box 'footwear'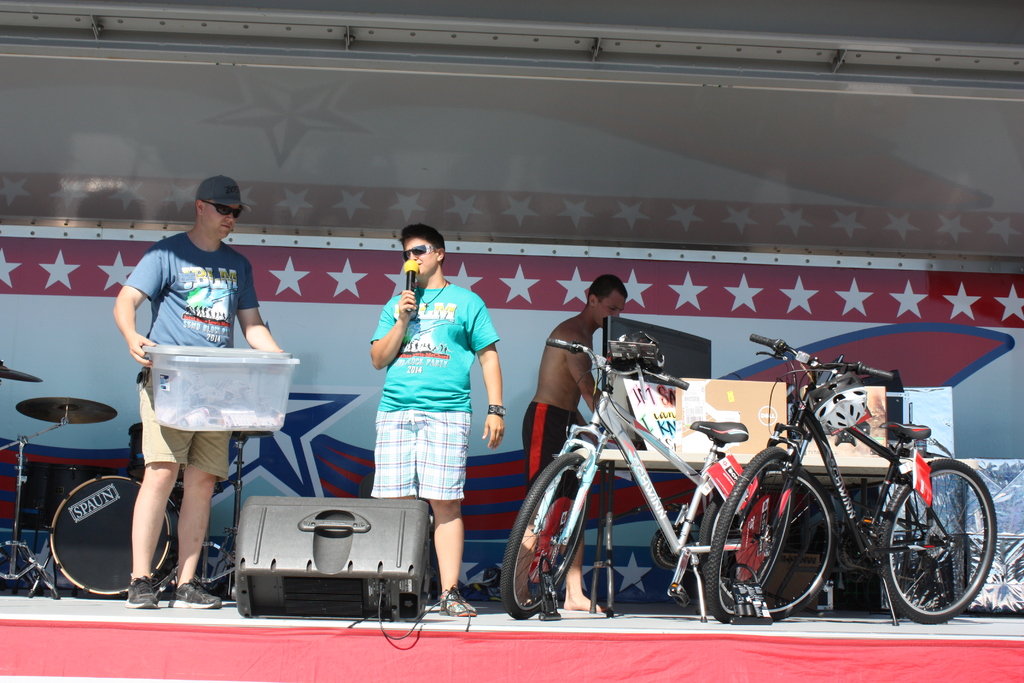
crop(122, 569, 156, 616)
